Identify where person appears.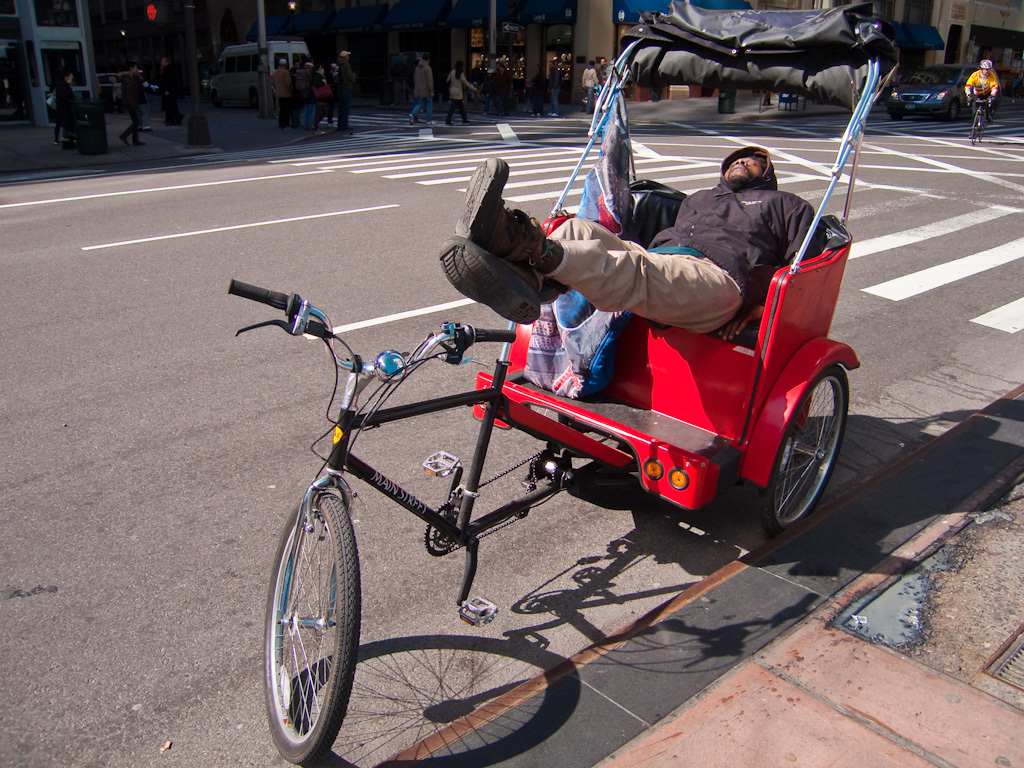
Appears at 599:59:607:84.
